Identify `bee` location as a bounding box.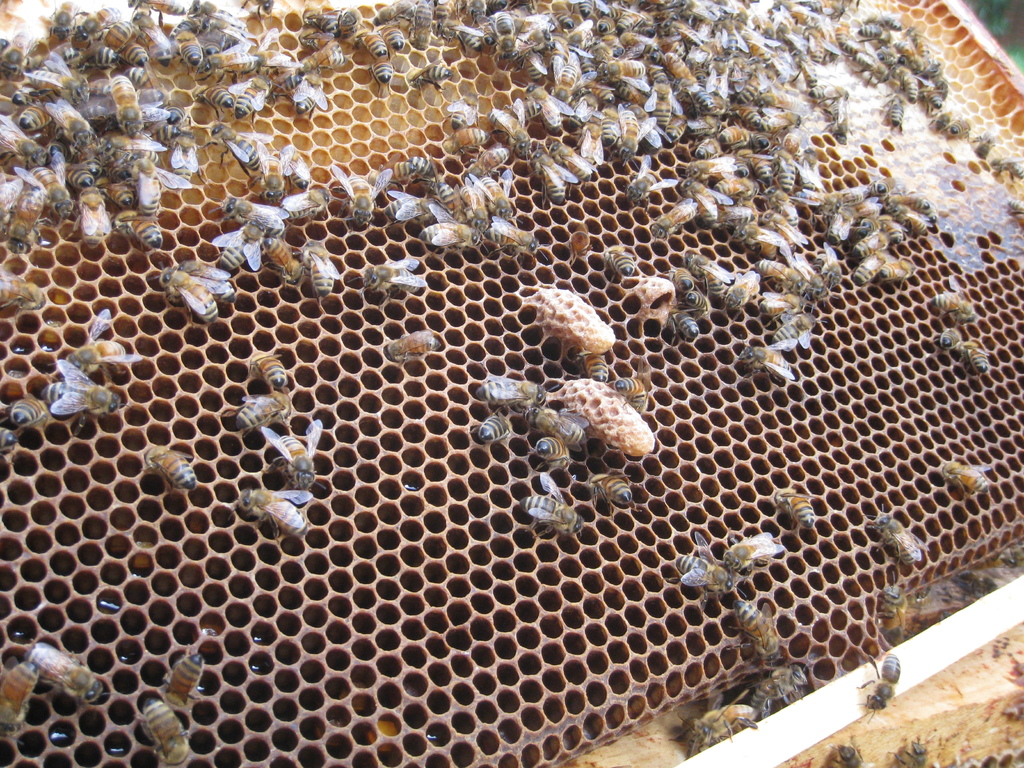
<box>829,100,851,143</box>.
